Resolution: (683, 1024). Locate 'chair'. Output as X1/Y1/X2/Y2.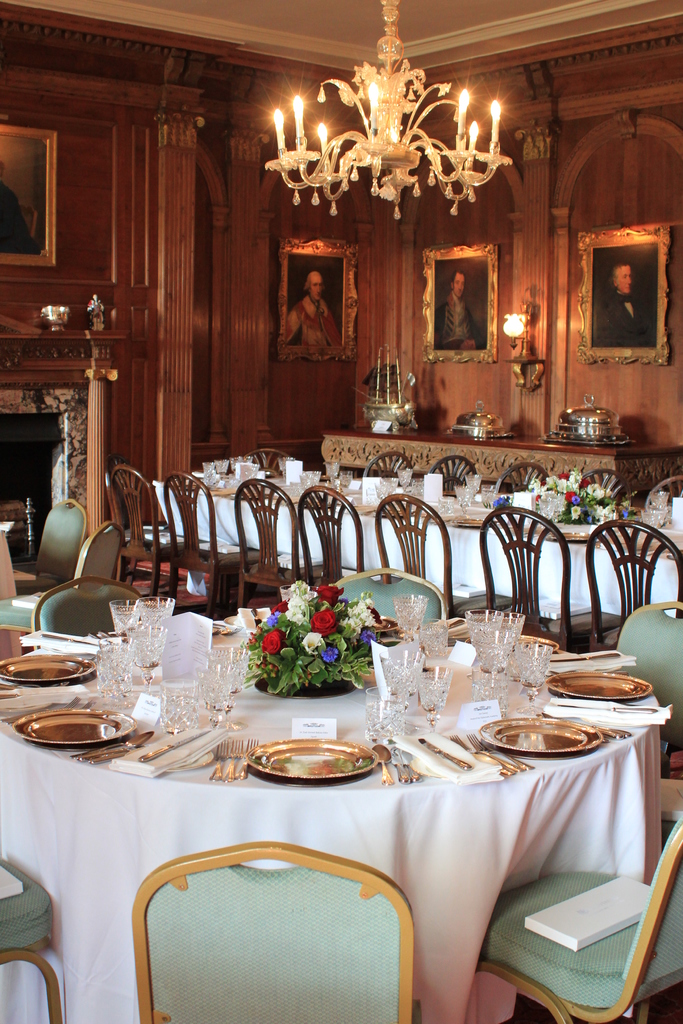
10/499/88/599.
